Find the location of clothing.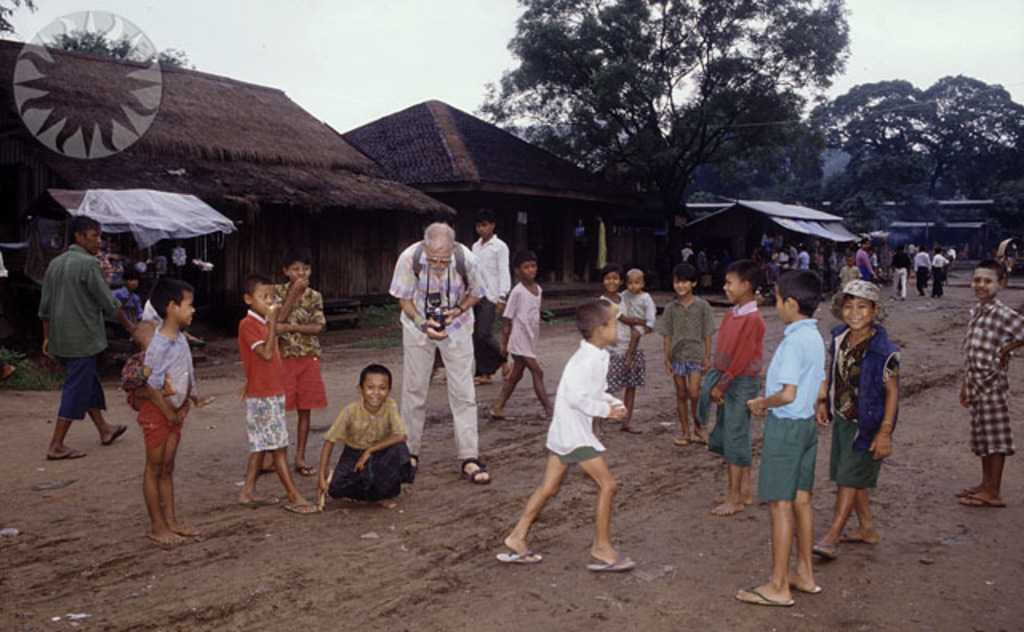
Location: [114,283,144,326].
